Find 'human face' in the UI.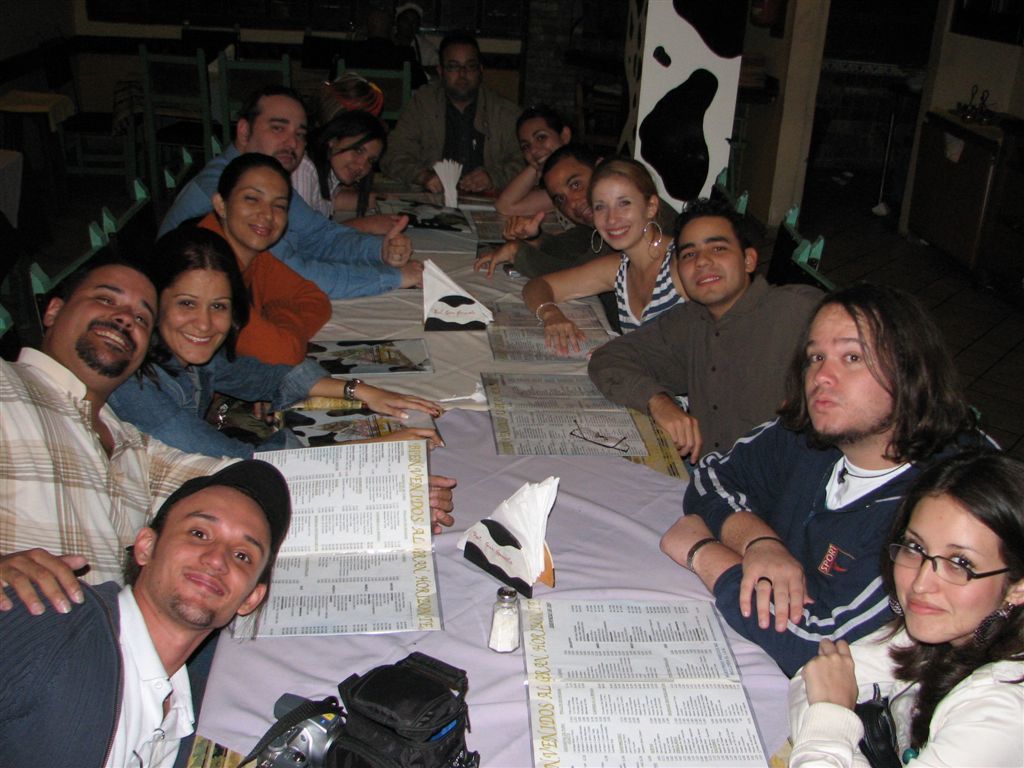
UI element at rect(165, 267, 235, 366).
